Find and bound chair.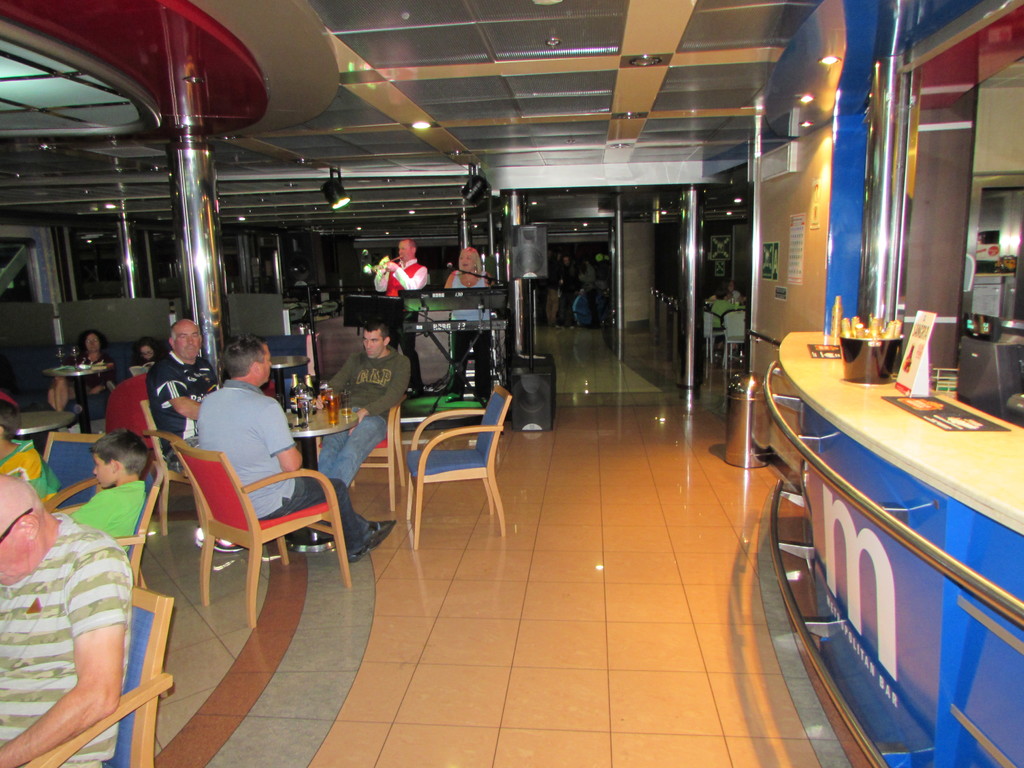
Bound: 22, 585, 177, 767.
